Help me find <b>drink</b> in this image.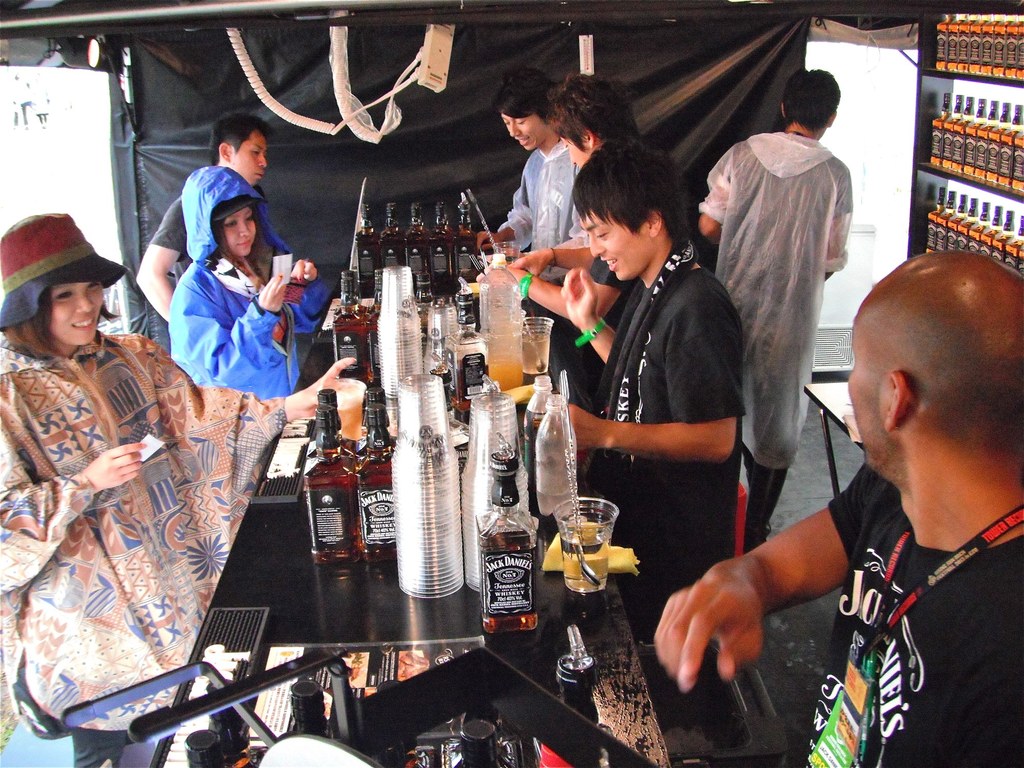
Found it: 301/435/394/558.
